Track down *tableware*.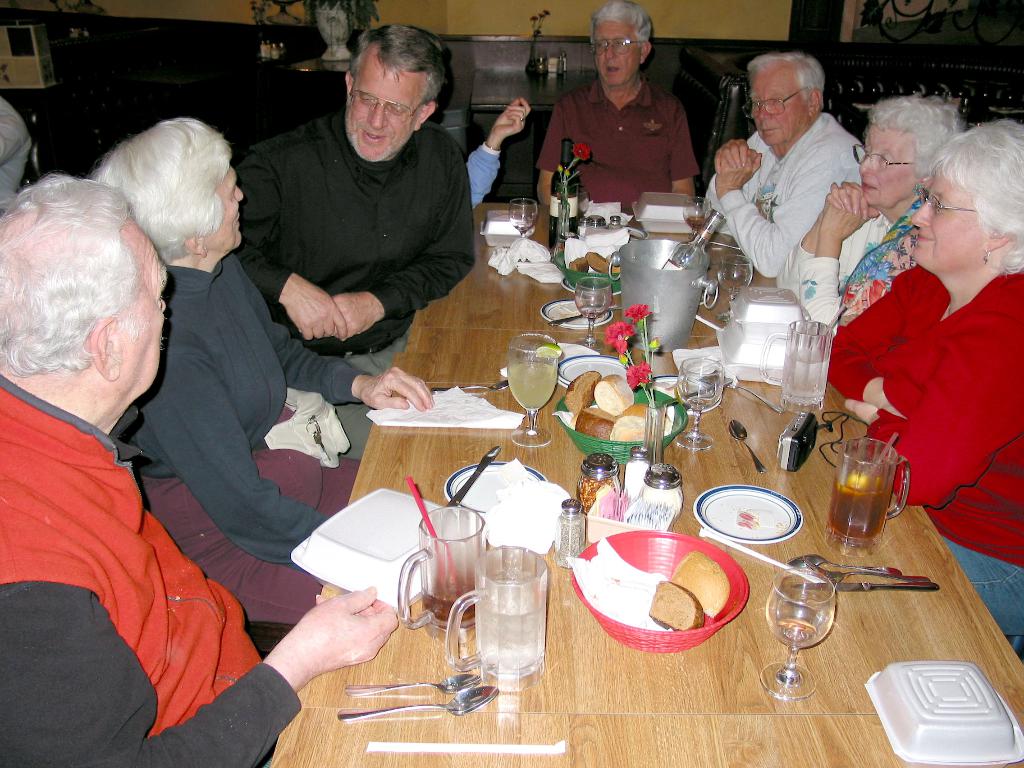
Tracked to [557, 353, 637, 391].
